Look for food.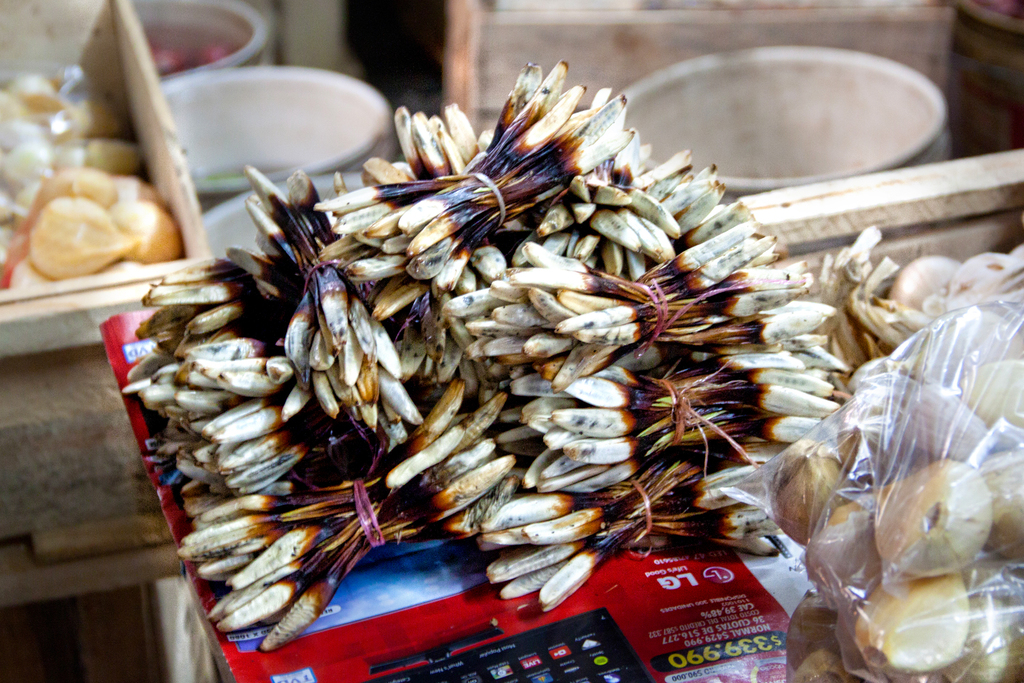
Found: [x1=28, y1=200, x2=133, y2=276].
